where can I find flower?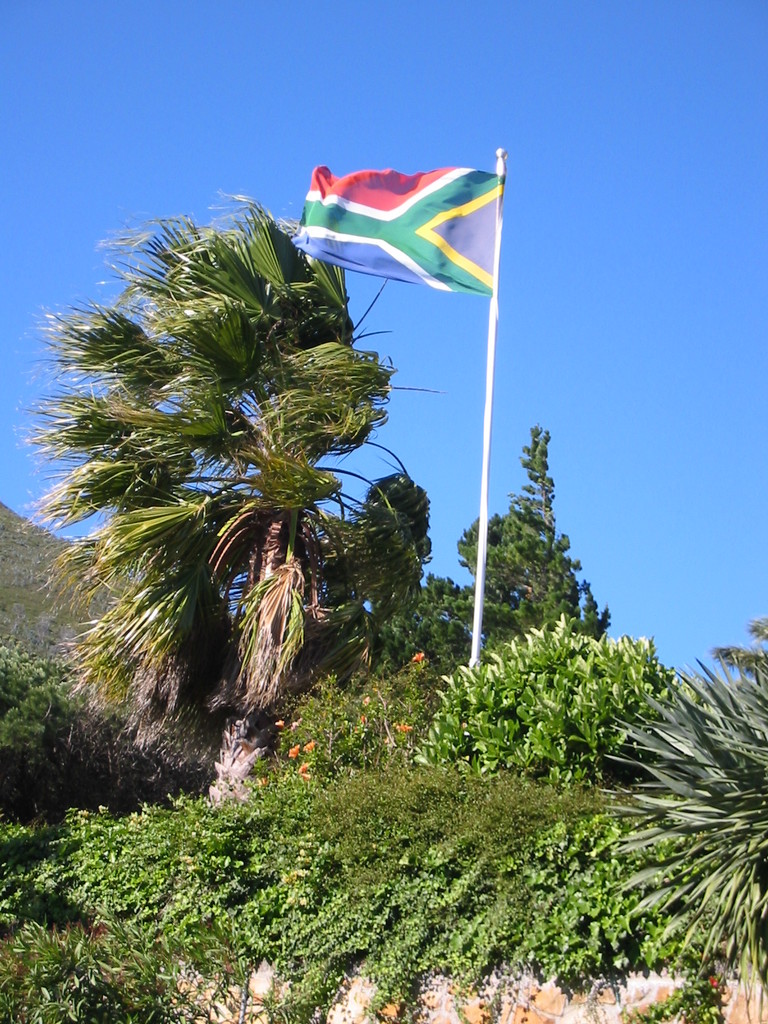
You can find it at bbox(408, 653, 429, 662).
